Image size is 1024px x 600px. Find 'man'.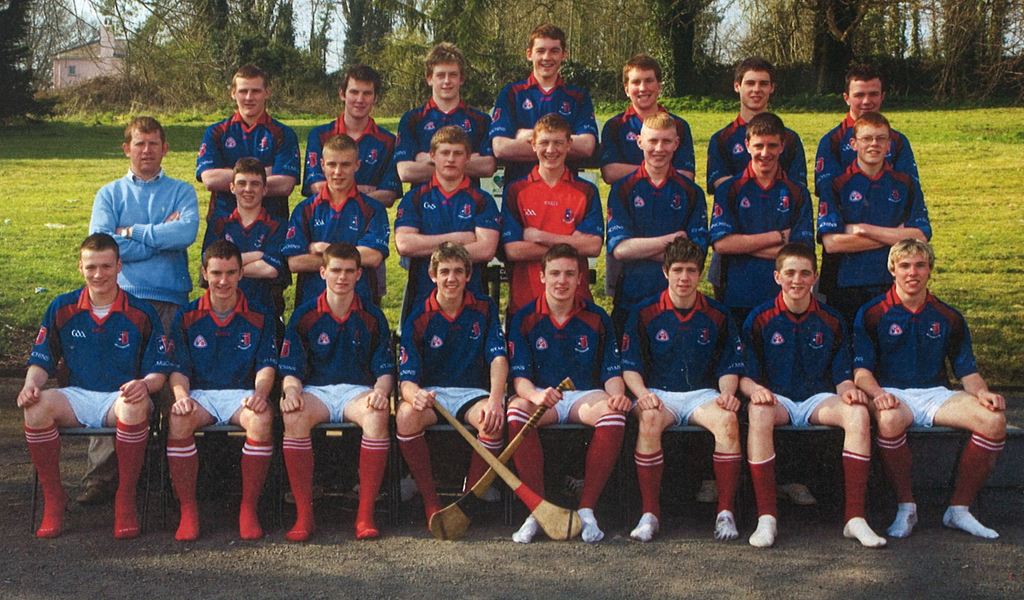
<bbox>13, 229, 175, 542</bbox>.
